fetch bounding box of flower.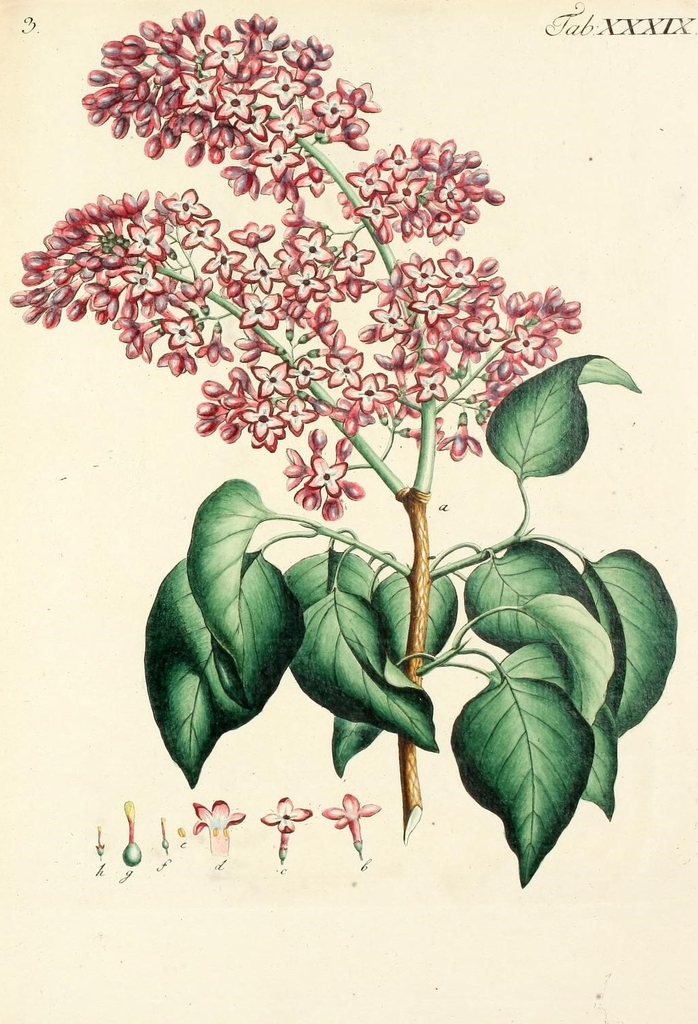
Bbox: [left=187, top=796, right=243, bottom=866].
